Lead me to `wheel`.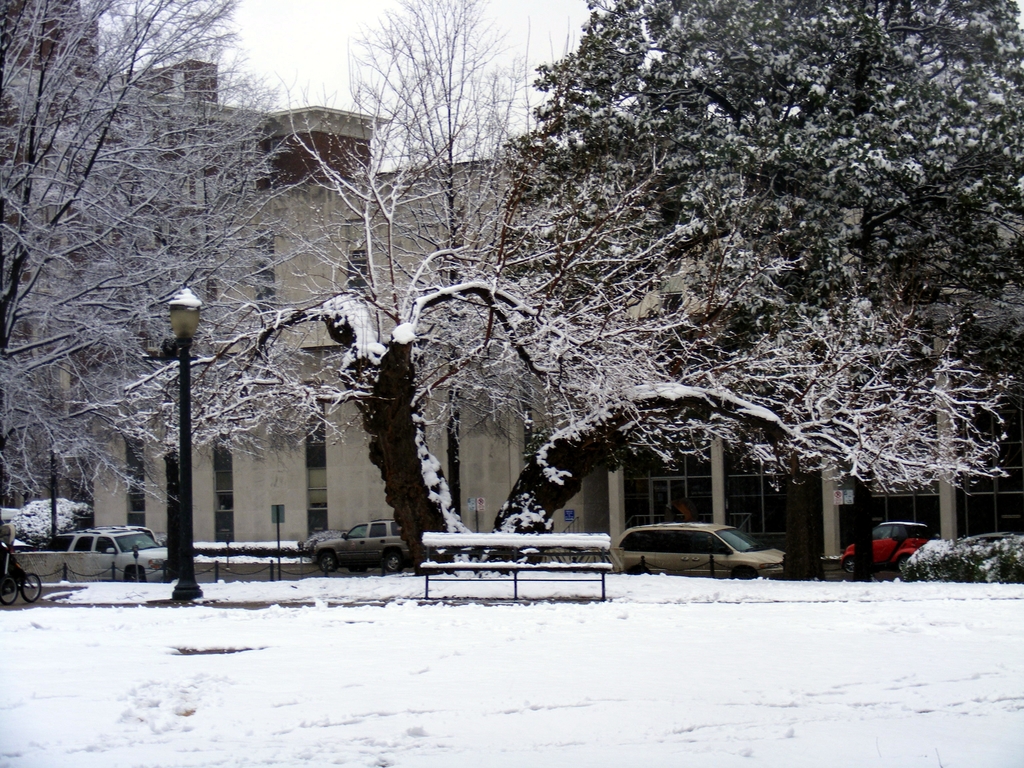
Lead to (842,552,856,580).
